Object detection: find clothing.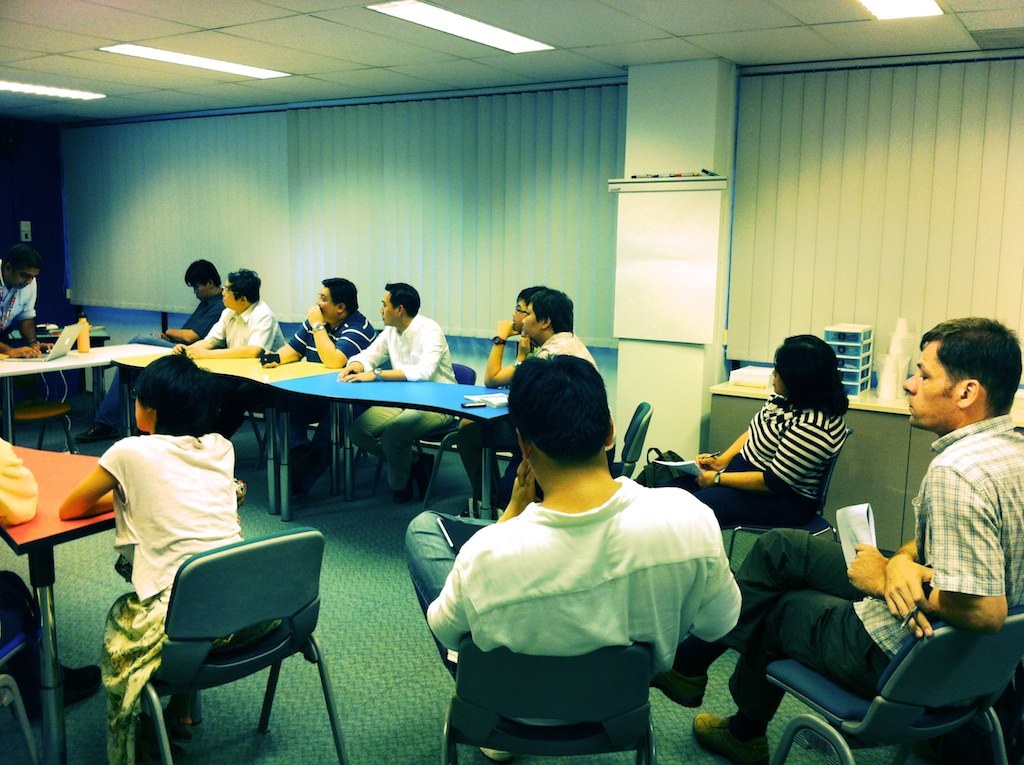
[x1=347, y1=310, x2=471, y2=472].
